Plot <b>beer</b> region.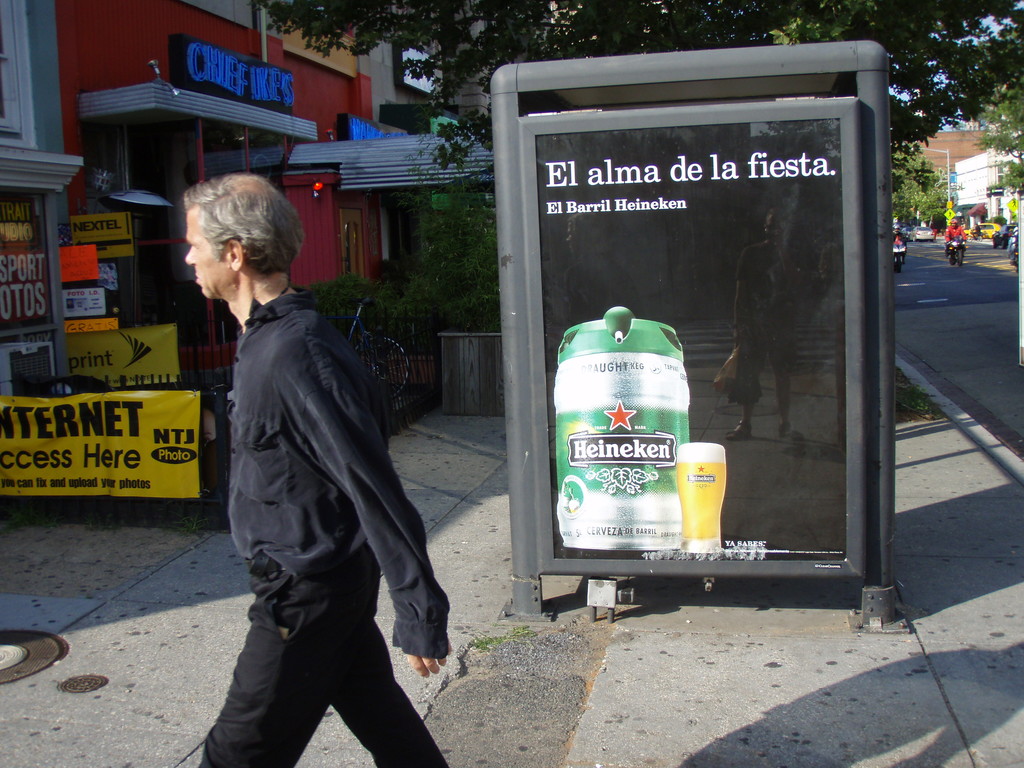
Plotted at (676, 444, 726, 550).
